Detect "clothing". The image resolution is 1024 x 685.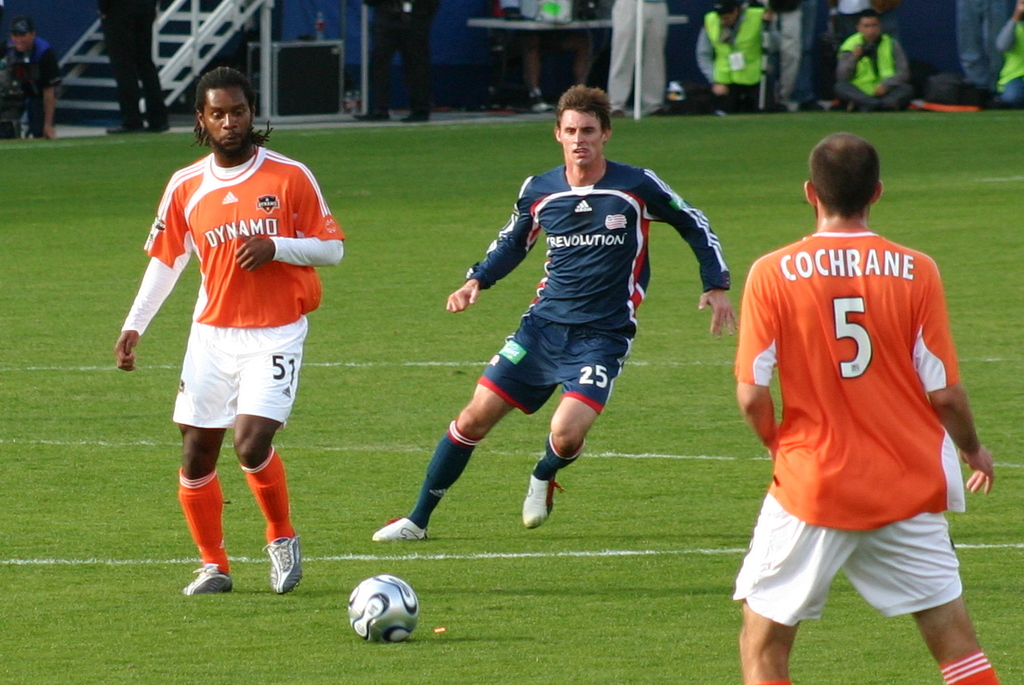
735/227/967/625.
